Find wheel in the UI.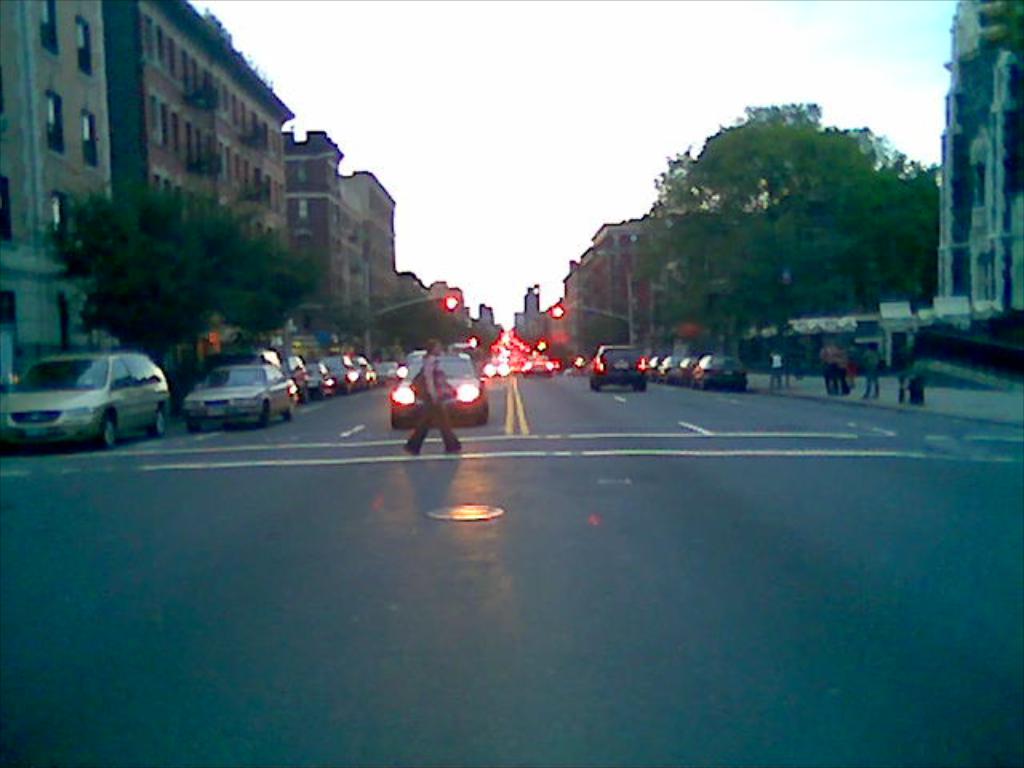
UI element at locate(592, 384, 602, 394).
